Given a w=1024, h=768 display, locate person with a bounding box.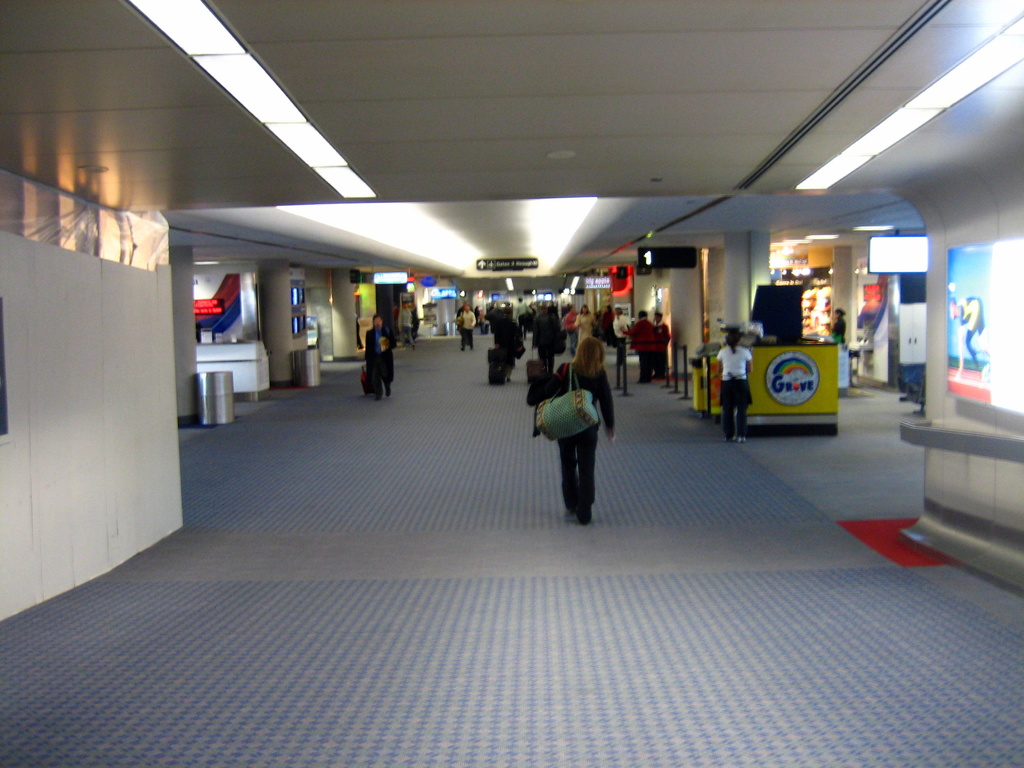
Located: Rect(820, 308, 851, 345).
